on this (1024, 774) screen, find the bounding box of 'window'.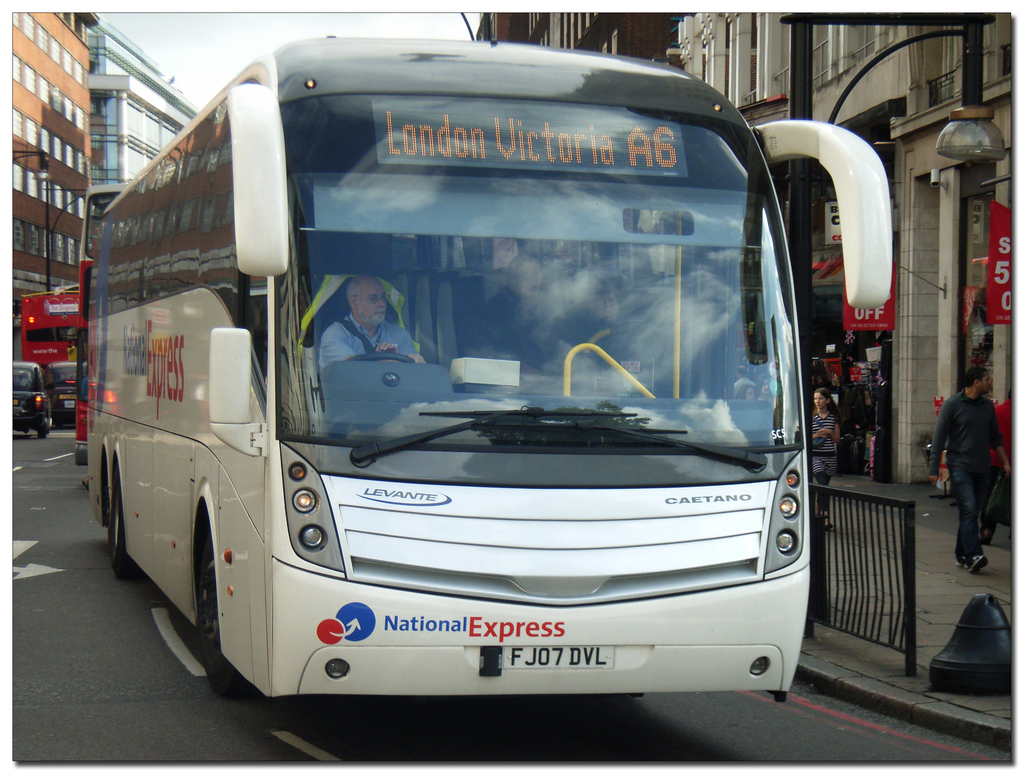
Bounding box: 8/157/26/192.
